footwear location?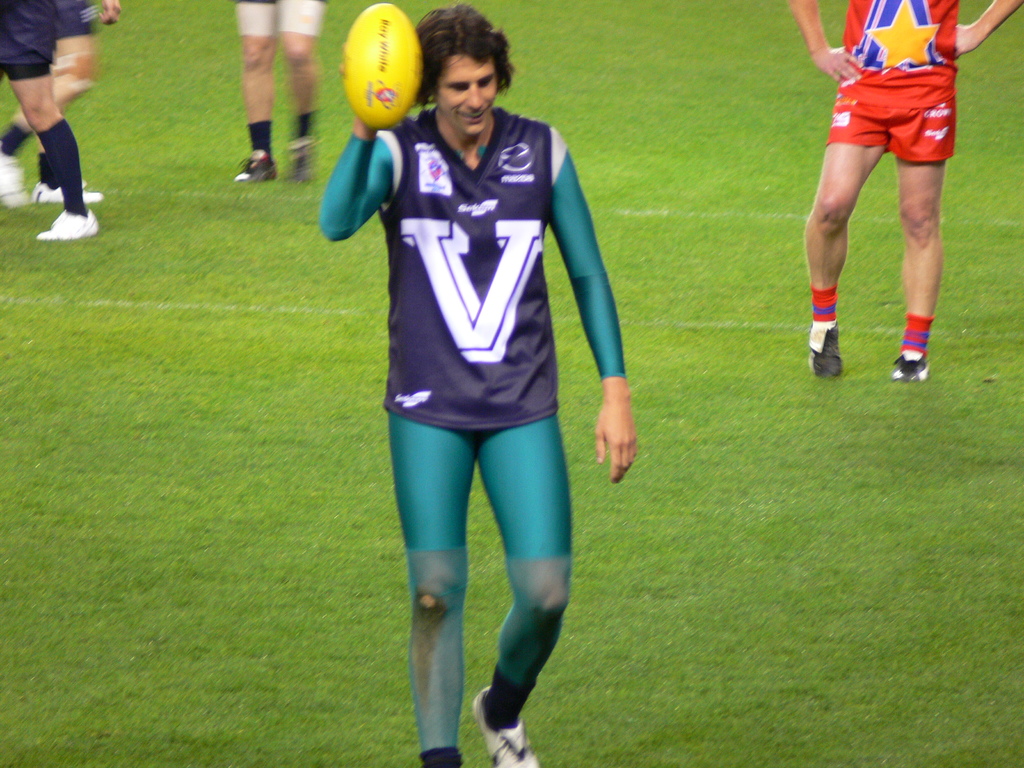
BBox(469, 685, 539, 767)
